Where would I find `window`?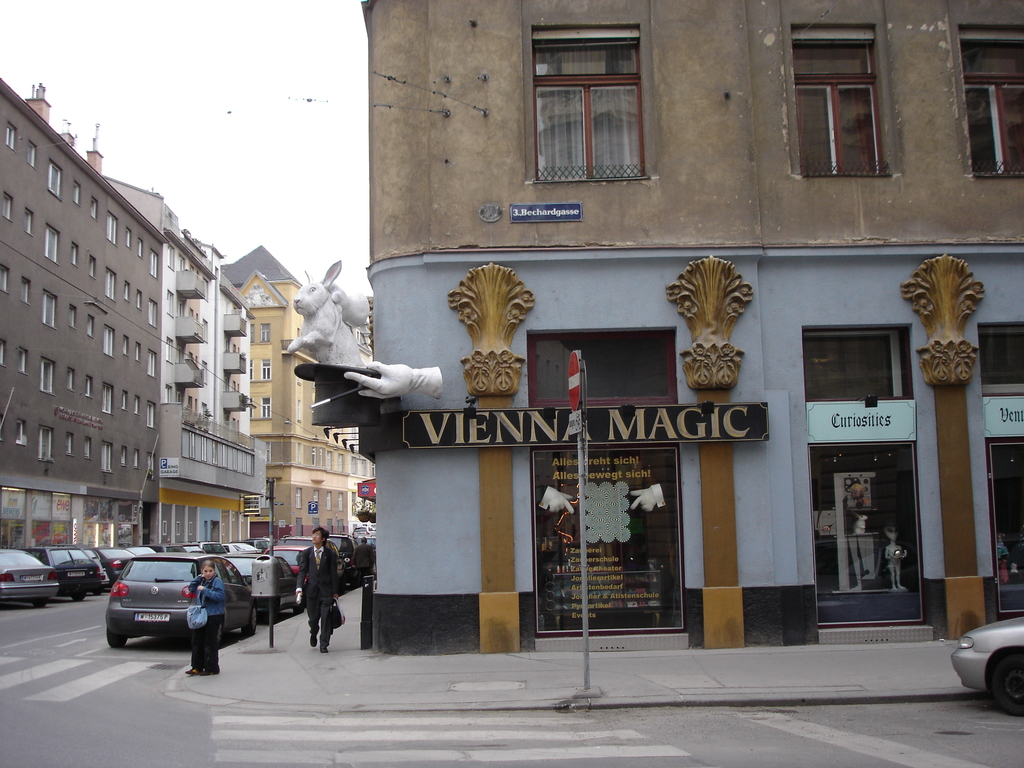
At BBox(522, 24, 644, 189).
